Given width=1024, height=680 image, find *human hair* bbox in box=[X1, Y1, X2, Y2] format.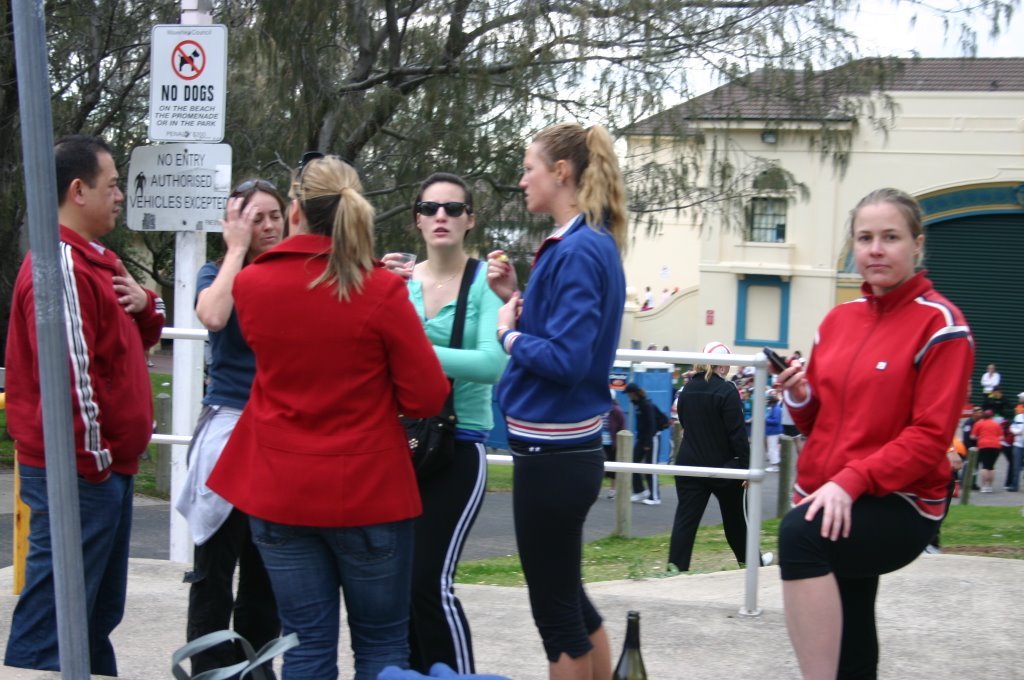
box=[289, 151, 380, 300].
